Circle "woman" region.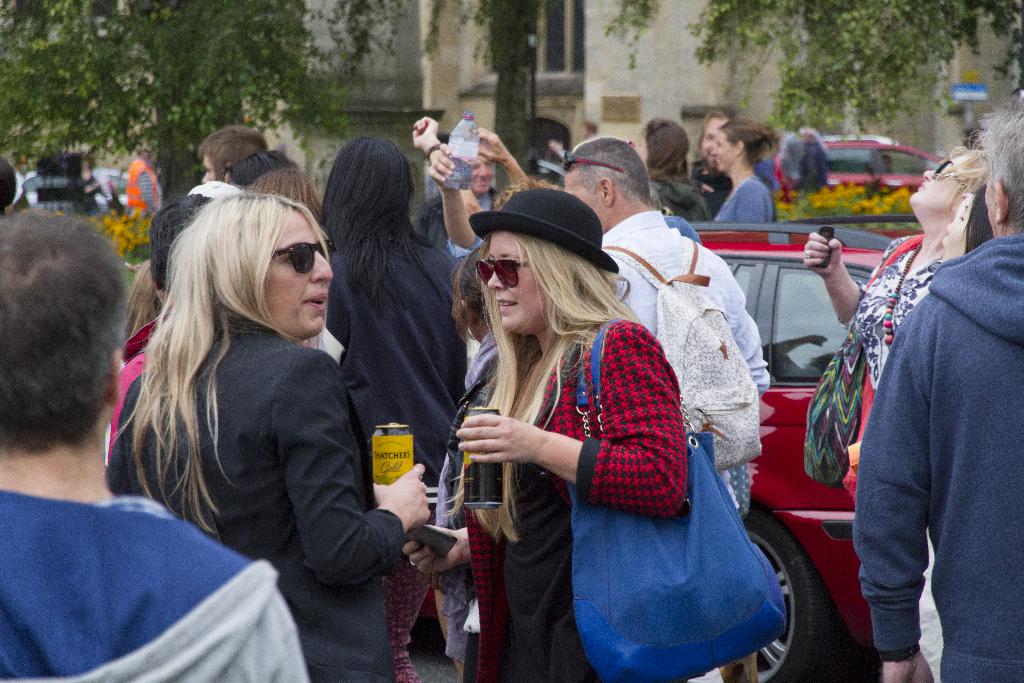
Region: (222,149,293,188).
